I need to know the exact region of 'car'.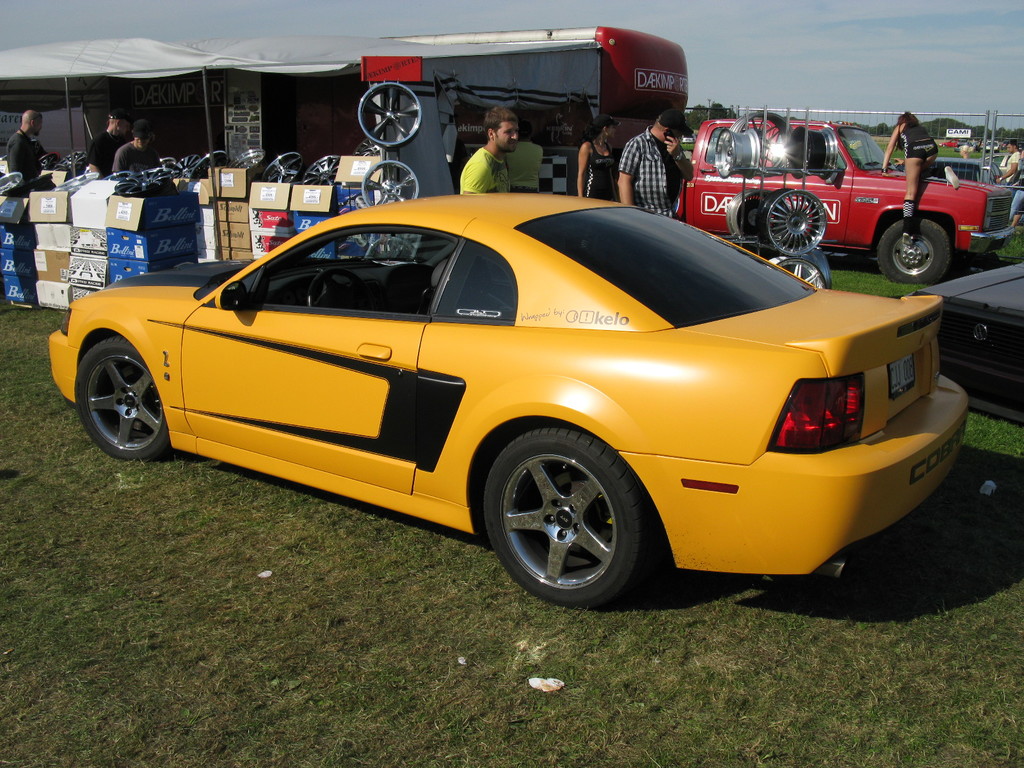
Region: bbox=[49, 177, 968, 612].
